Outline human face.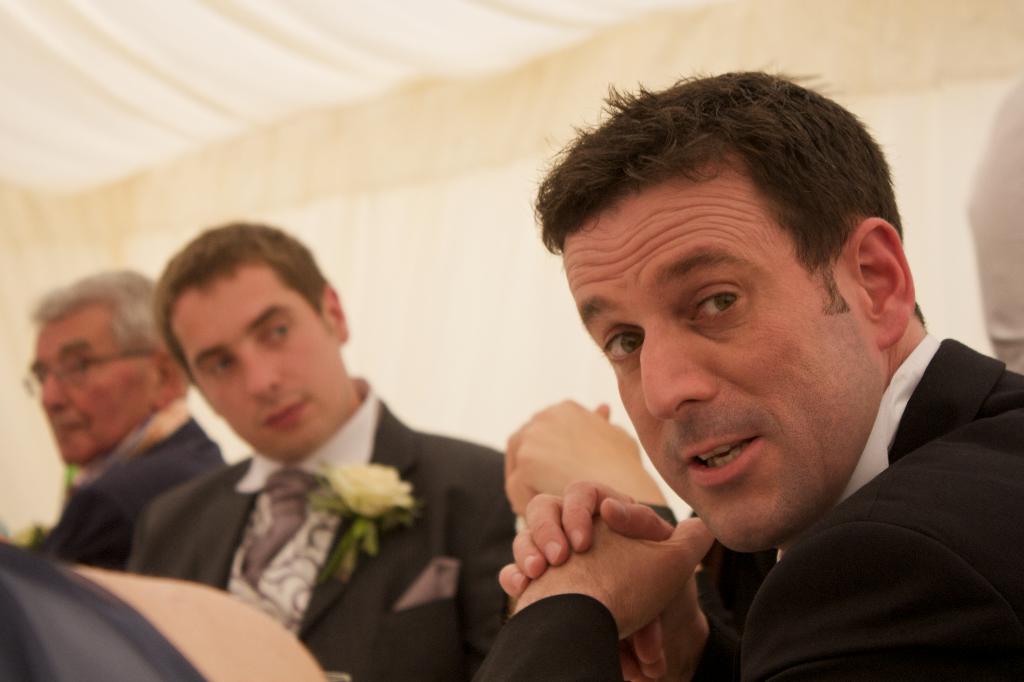
Outline: bbox=(28, 303, 148, 466).
